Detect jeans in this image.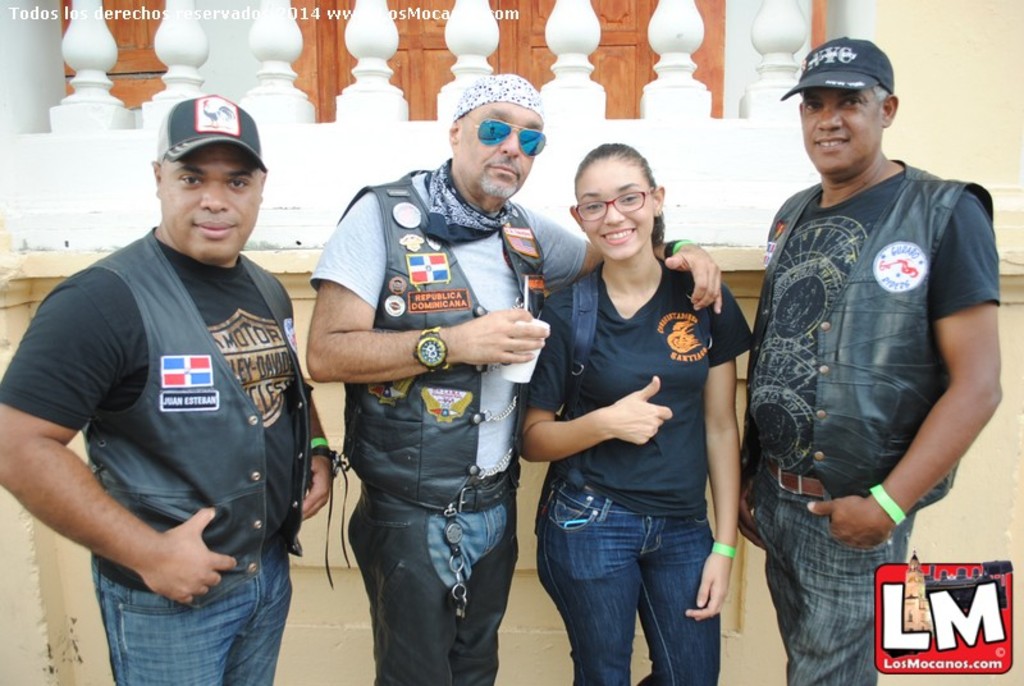
Detection: (547, 491, 726, 680).
